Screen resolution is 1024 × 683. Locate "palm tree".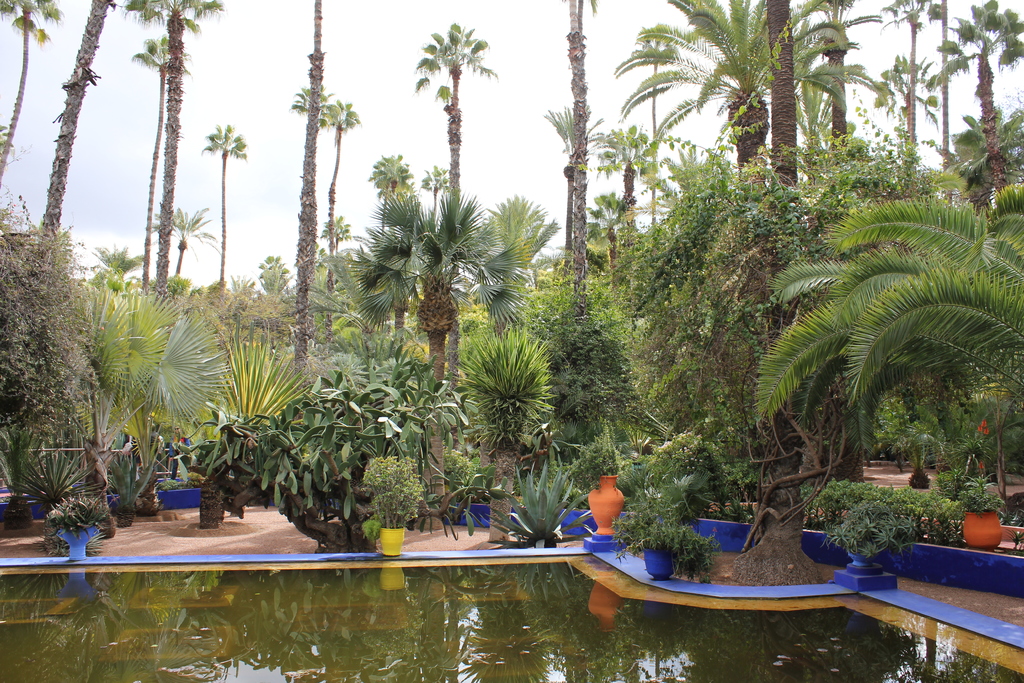
x1=760 y1=0 x2=797 y2=194.
